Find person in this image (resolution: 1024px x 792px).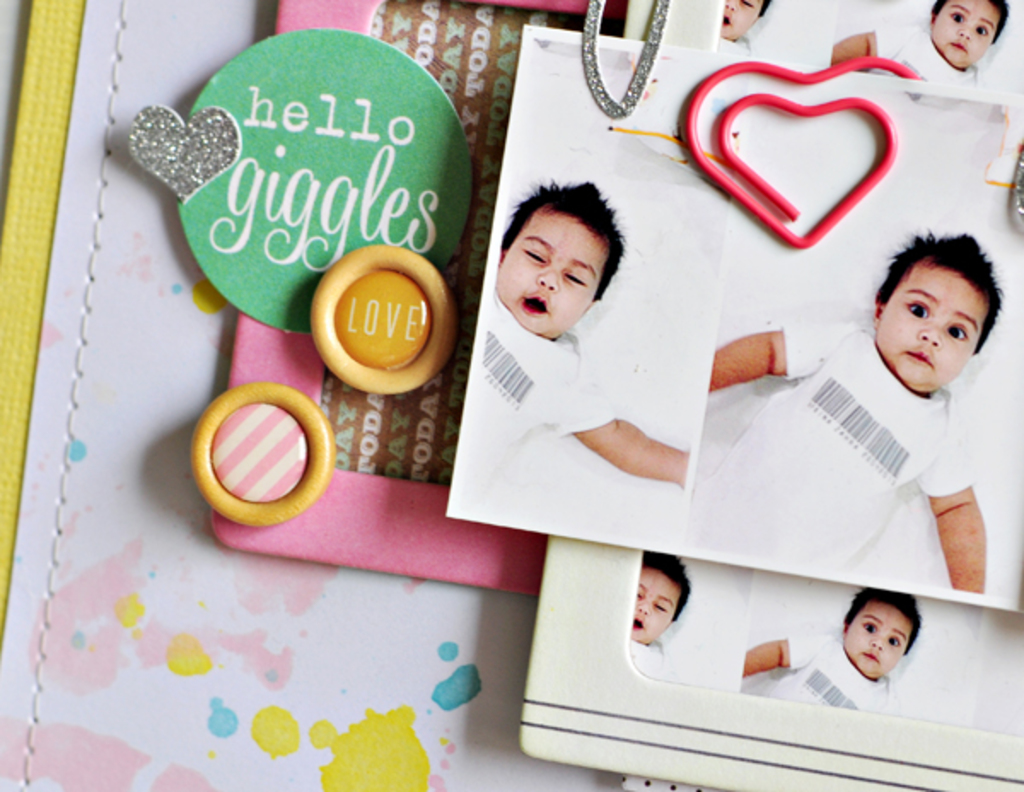
Rect(452, 172, 681, 505).
